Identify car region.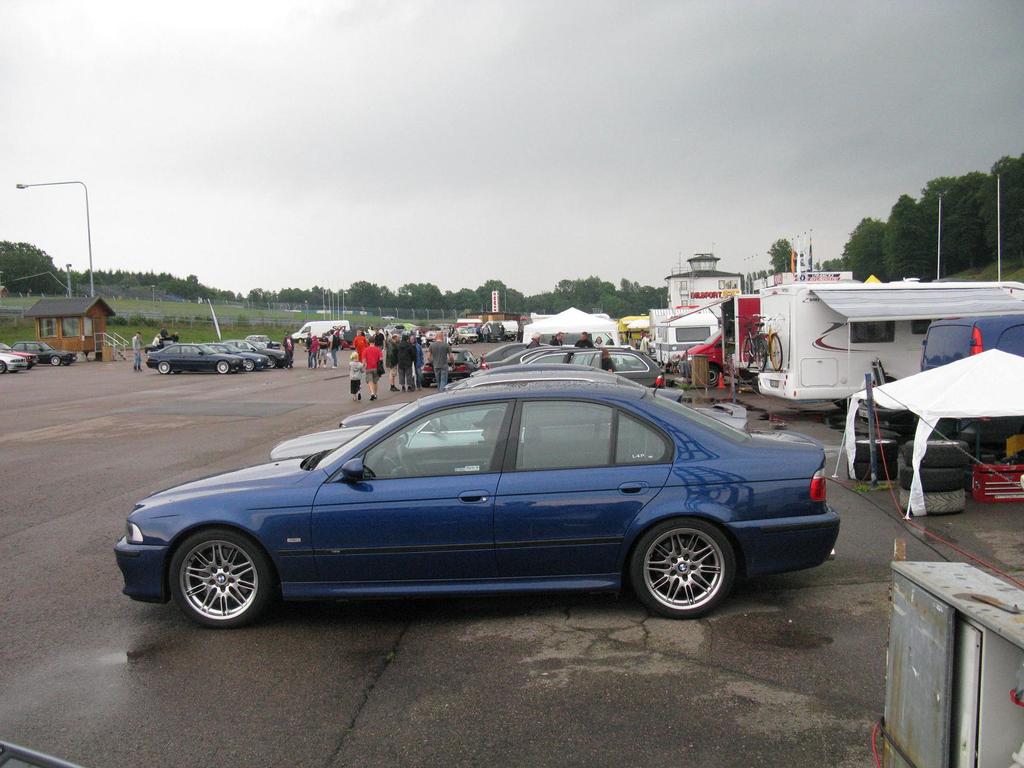
Region: rect(212, 341, 260, 373).
